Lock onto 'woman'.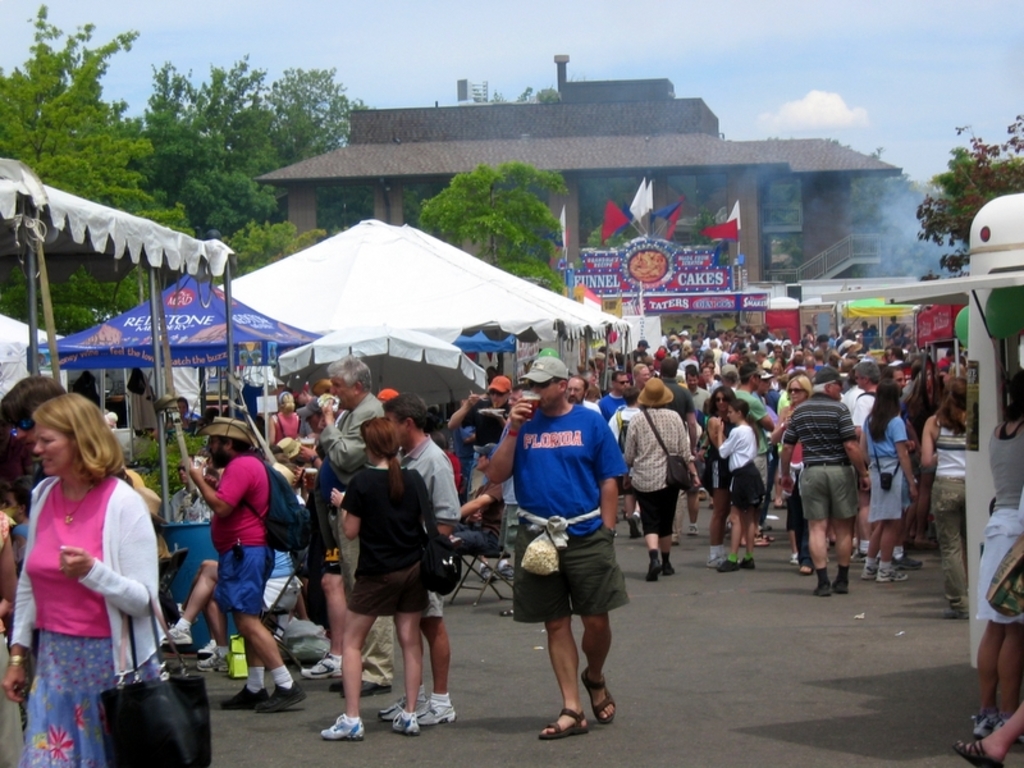
Locked: 270, 388, 307, 443.
